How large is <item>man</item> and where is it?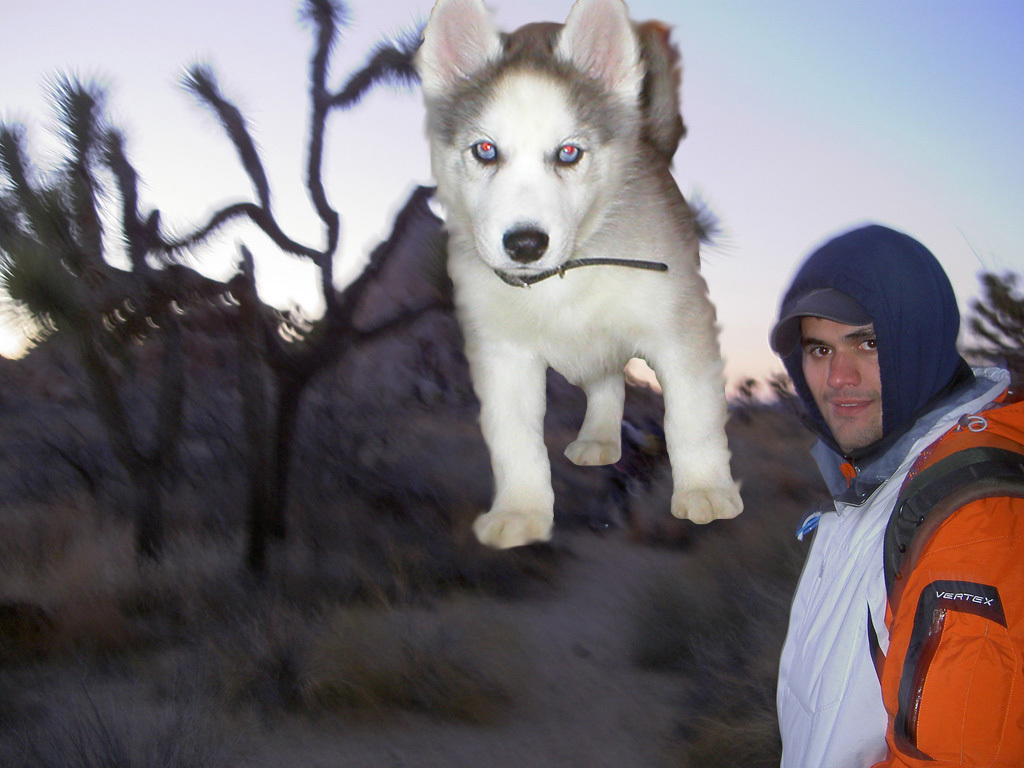
Bounding box: {"left": 751, "top": 190, "right": 1021, "bottom": 767}.
